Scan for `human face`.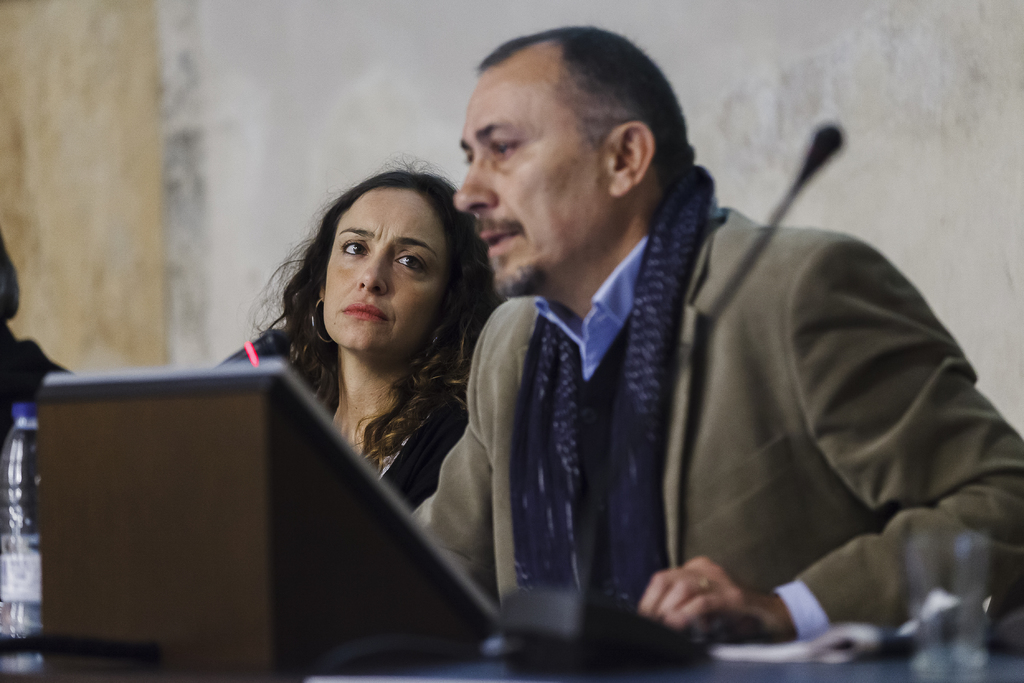
Scan result: 456, 39, 604, 303.
